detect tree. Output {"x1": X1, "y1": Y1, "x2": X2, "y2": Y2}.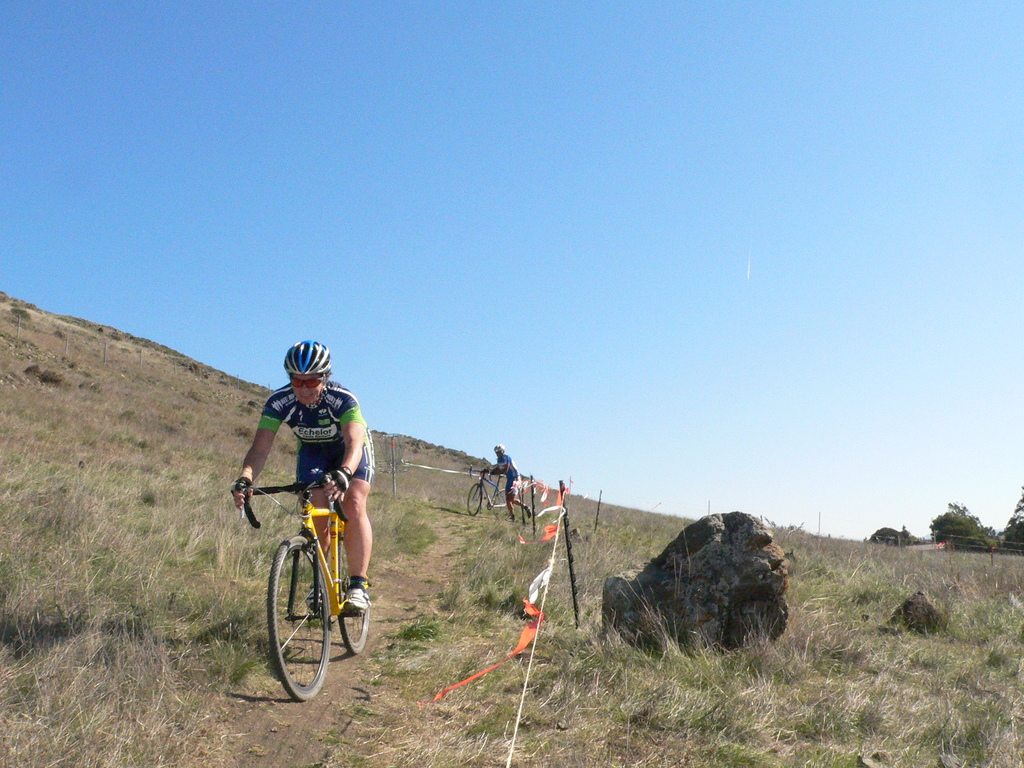
{"x1": 998, "y1": 483, "x2": 1023, "y2": 553}.
